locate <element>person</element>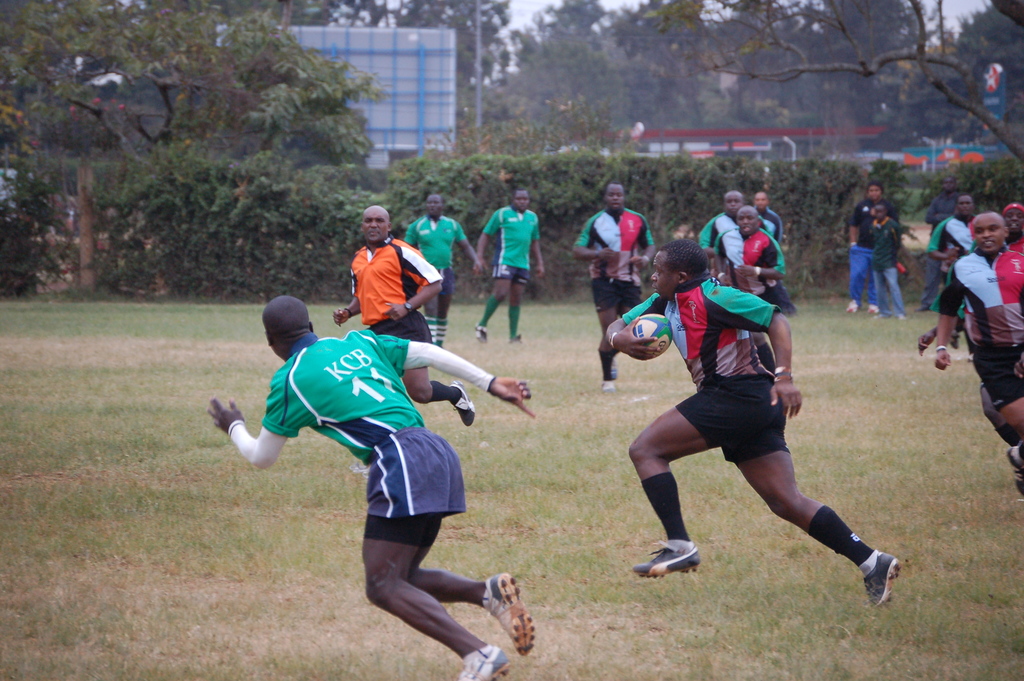
332 203 475 428
